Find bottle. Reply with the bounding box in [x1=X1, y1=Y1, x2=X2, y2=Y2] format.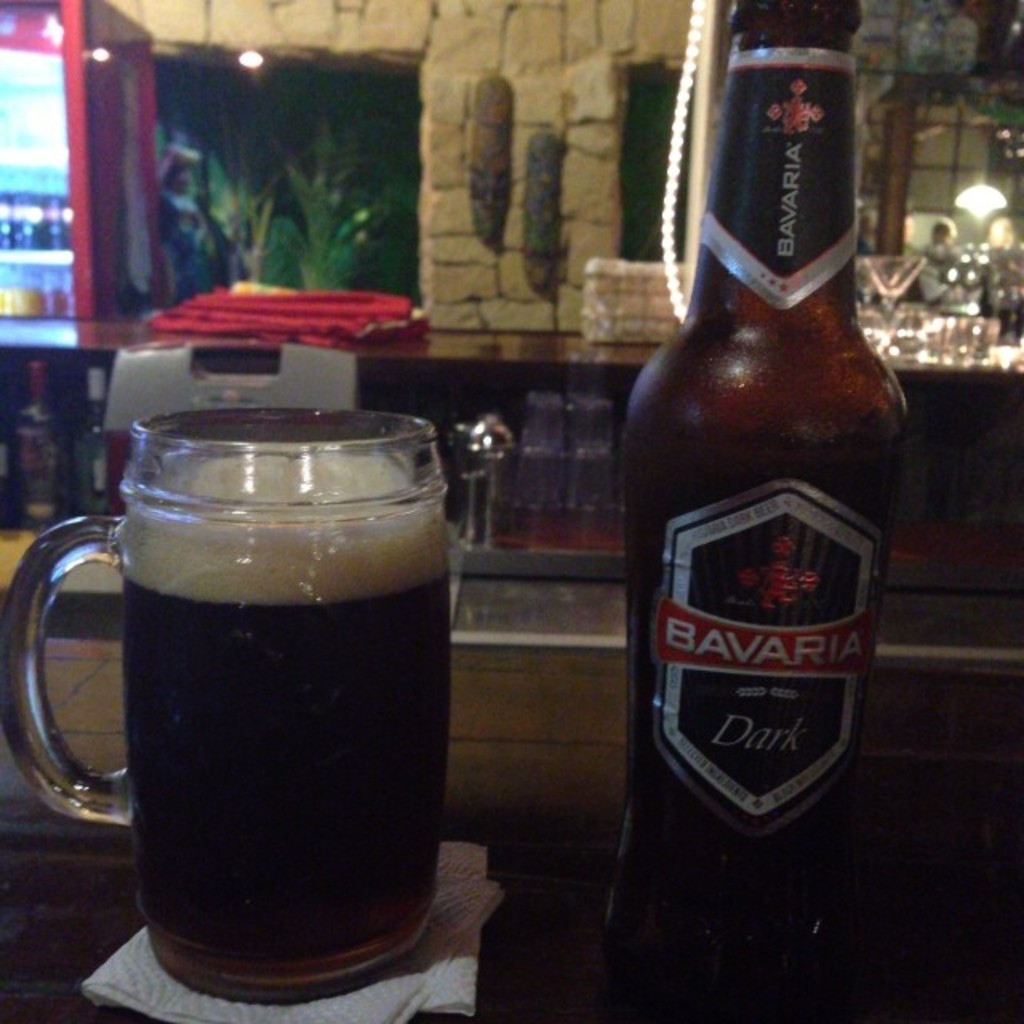
[x1=610, y1=0, x2=926, y2=917].
